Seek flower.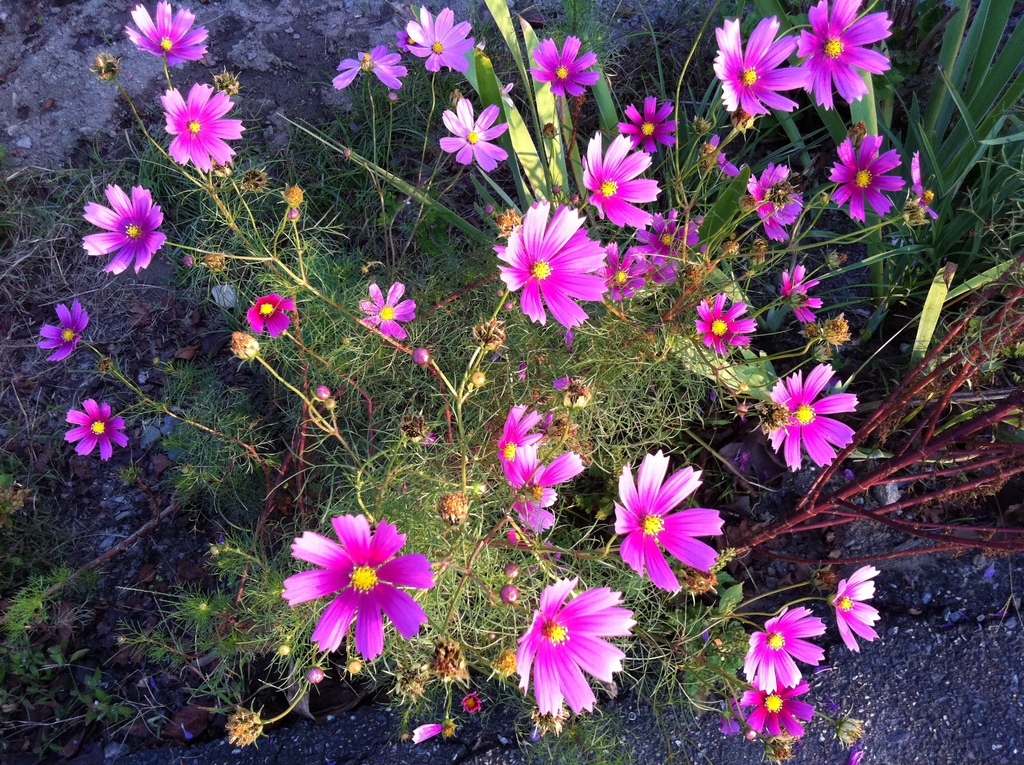
x1=357 y1=282 x2=415 y2=342.
